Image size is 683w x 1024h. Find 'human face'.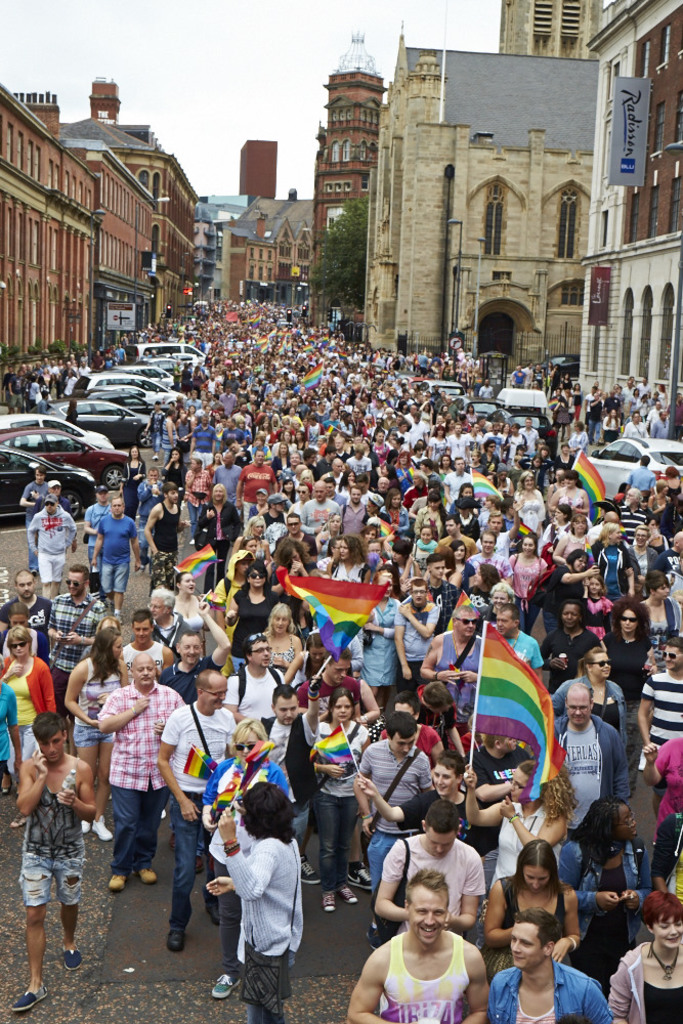
locate(332, 695, 351, 725).
